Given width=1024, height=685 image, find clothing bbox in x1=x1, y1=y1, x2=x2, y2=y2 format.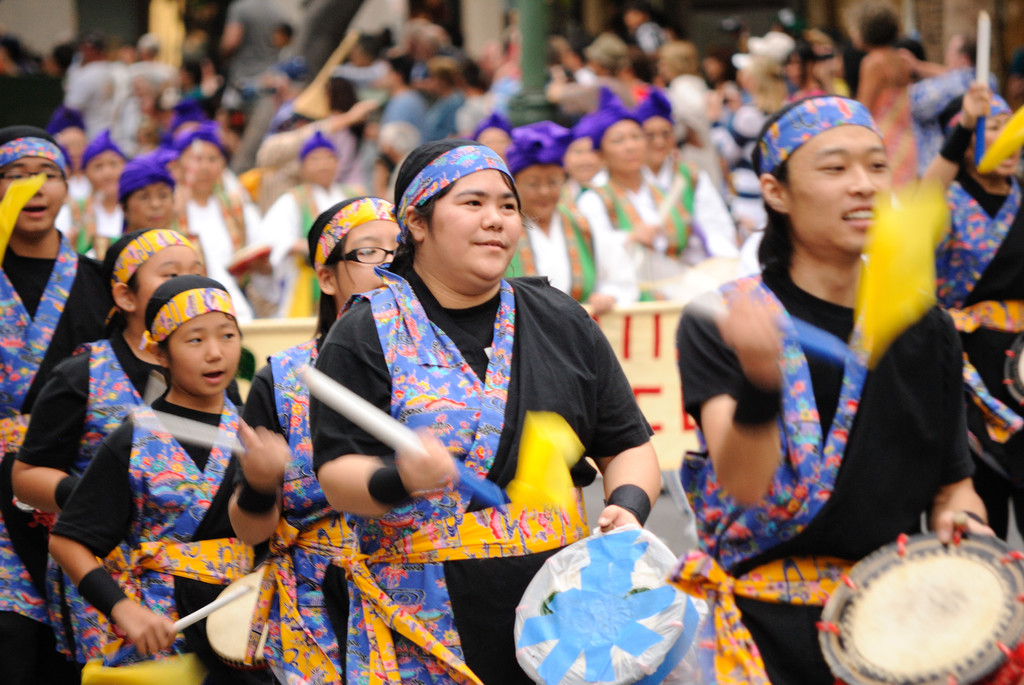
x1=317, y1=266, x2=654, y2=684.
